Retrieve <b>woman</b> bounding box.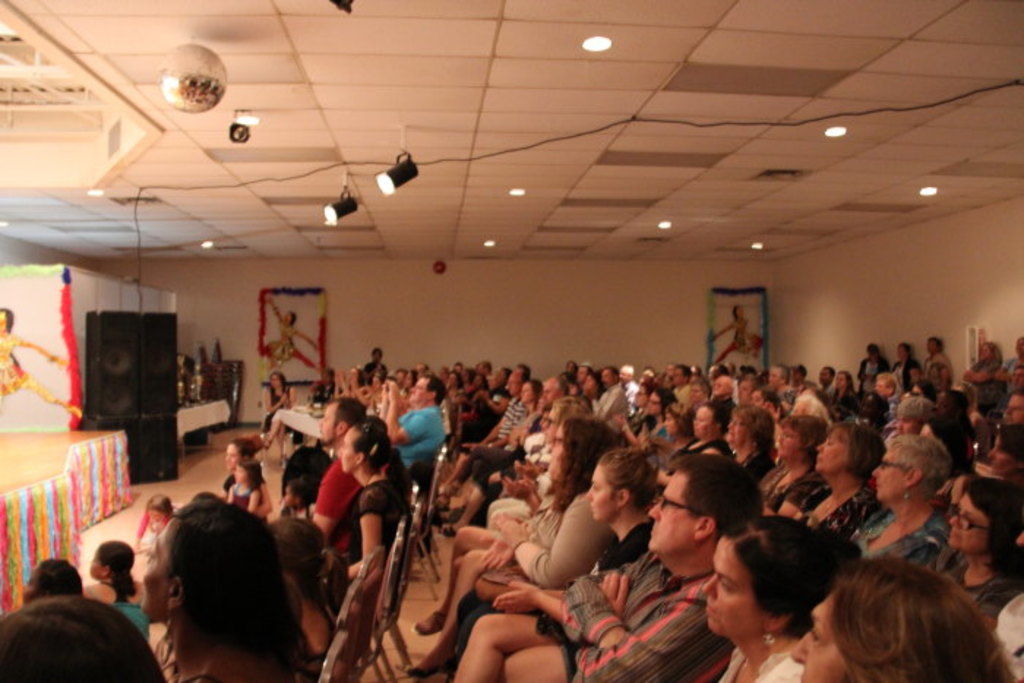
Bounding box: (x1=702, y1=513, x2=866, y2=682).
